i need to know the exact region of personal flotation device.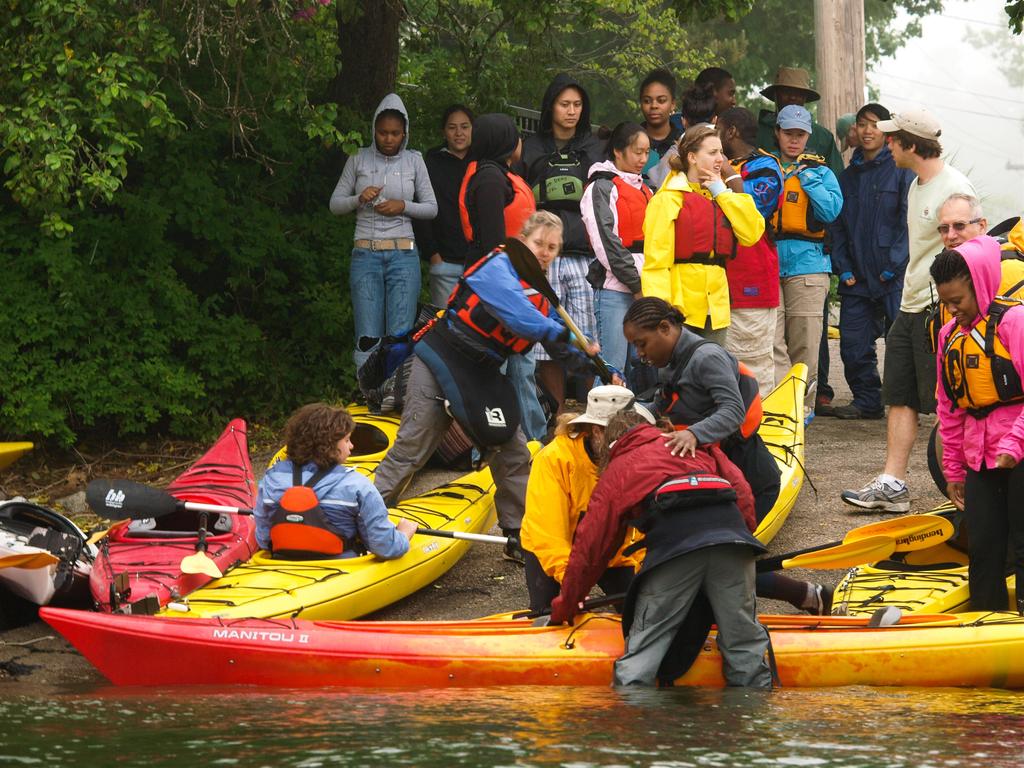
Region: crop(586, 175, 659, 259).
